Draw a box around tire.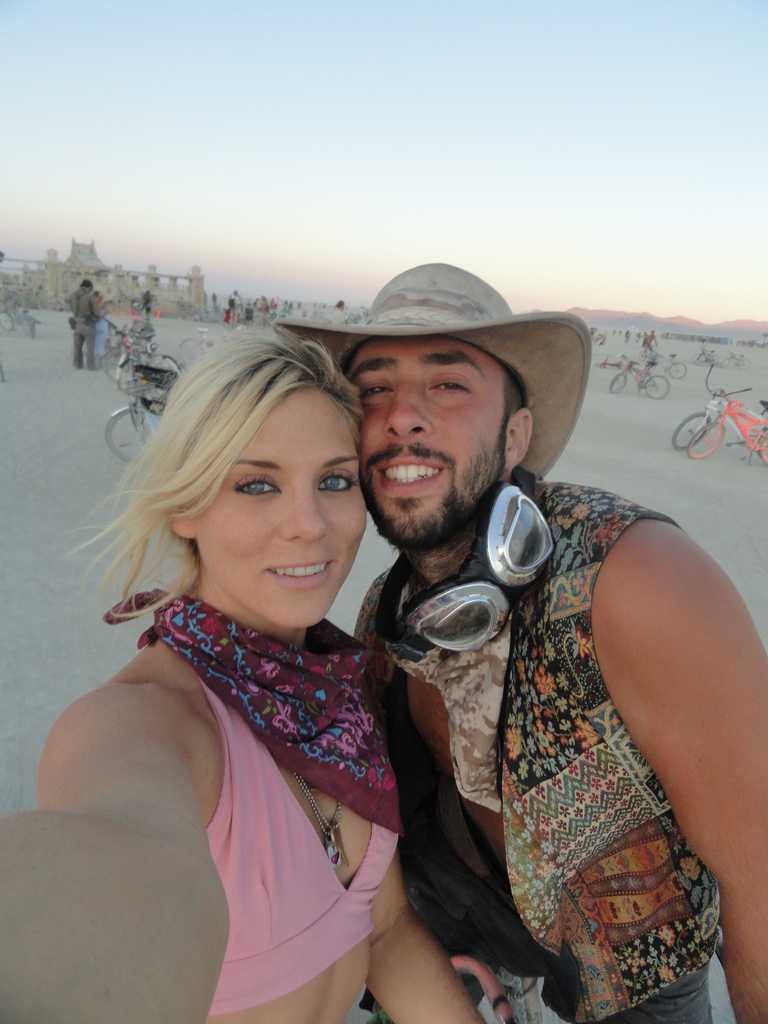
108 404 164 470.
